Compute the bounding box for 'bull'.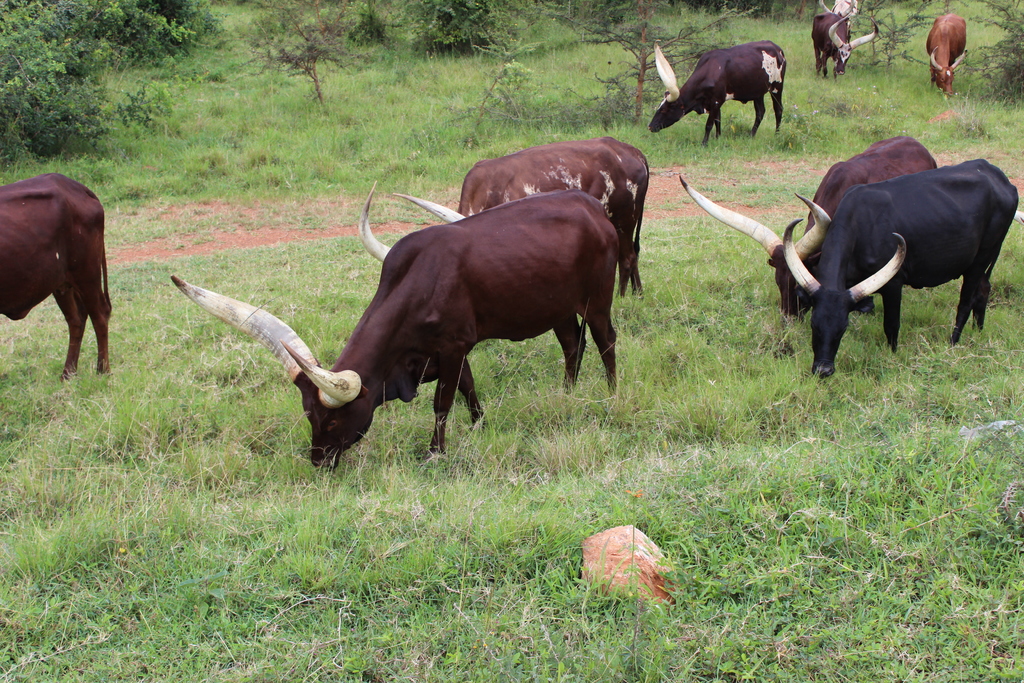
[x1=647, y1=34, x2=785, y2=148].
